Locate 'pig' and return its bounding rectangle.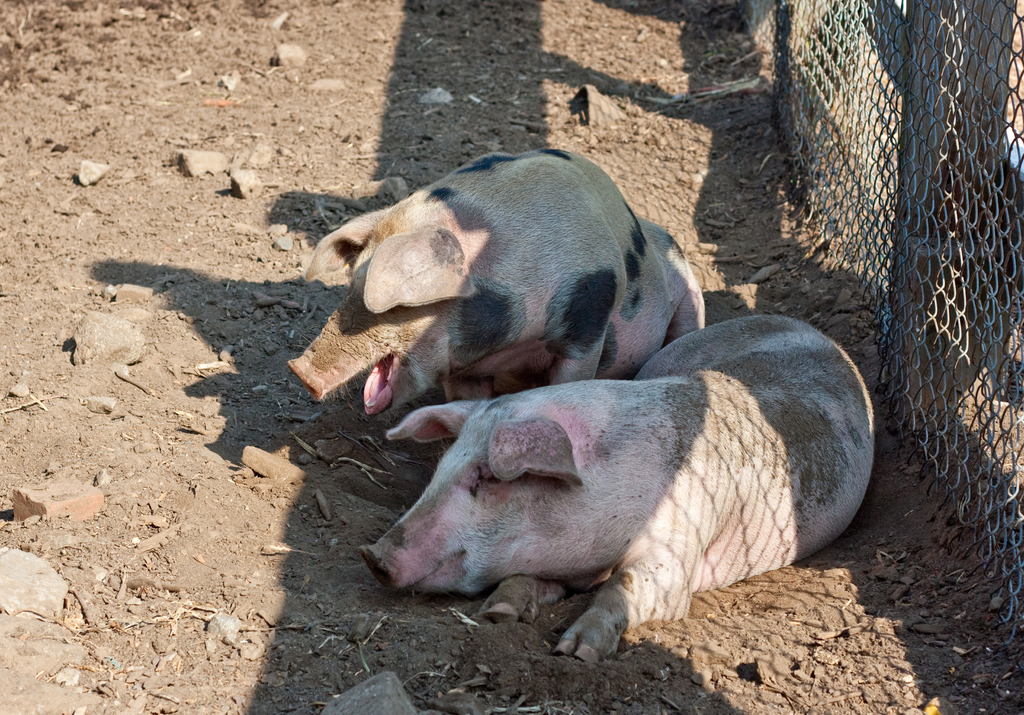
bbox(285, 143, 707, 404).
